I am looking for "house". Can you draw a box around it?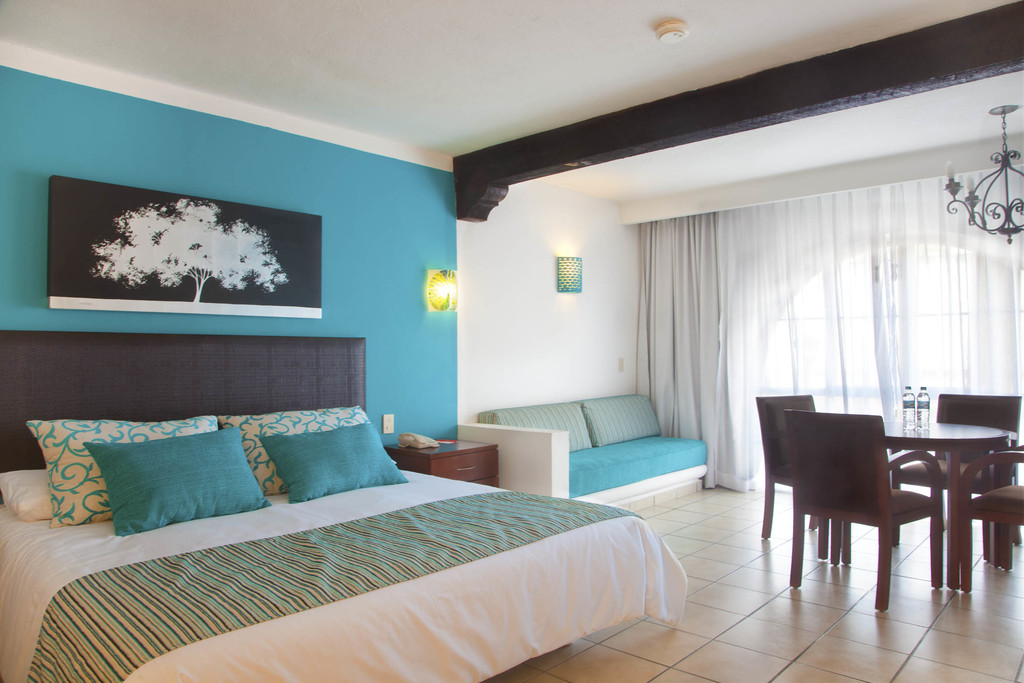
Sure, the bounding box is (80, 20, 1023, 642).
